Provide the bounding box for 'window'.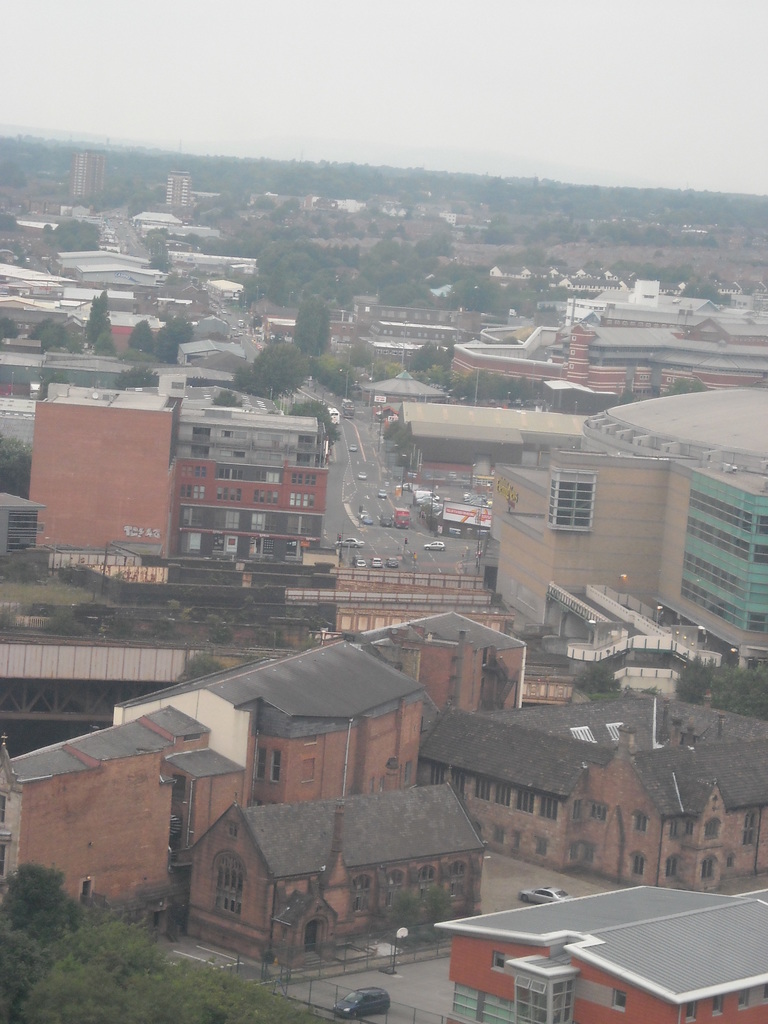
(511, 831, 522, 847).
